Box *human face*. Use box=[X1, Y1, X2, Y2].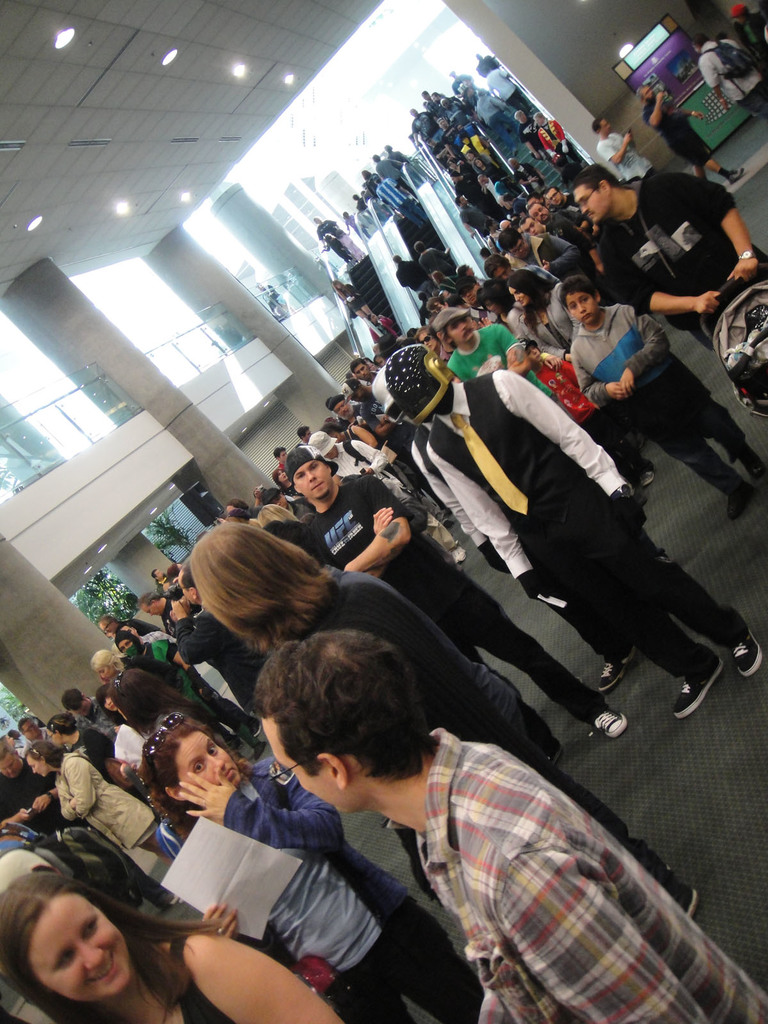
box=[175, 727, 239, 785].
